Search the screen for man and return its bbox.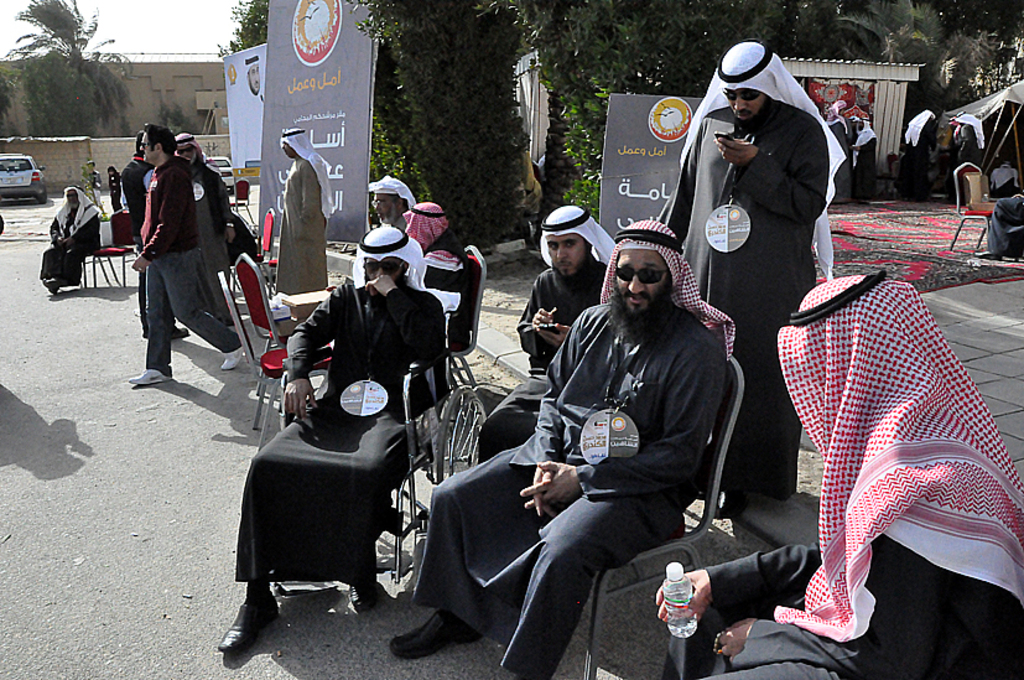
Found: bbox=[85, 163, 105, 214].
